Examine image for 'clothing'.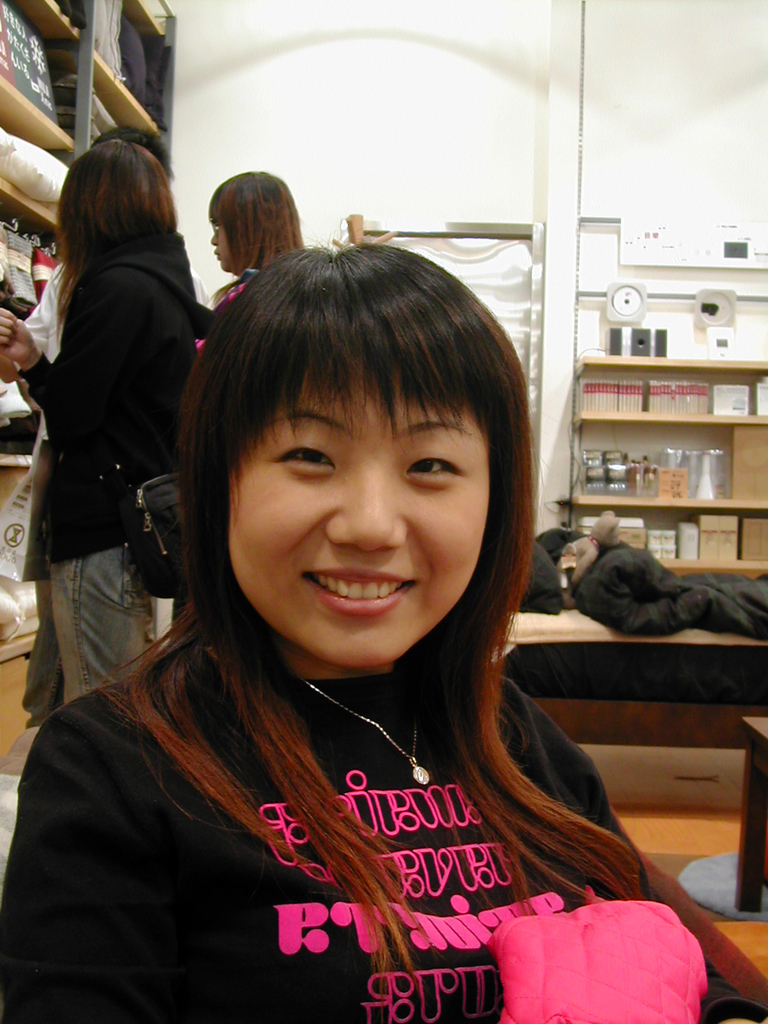
Examination result: {"left": 23, "top": 214, "right": 205, "bottom": 712}.
